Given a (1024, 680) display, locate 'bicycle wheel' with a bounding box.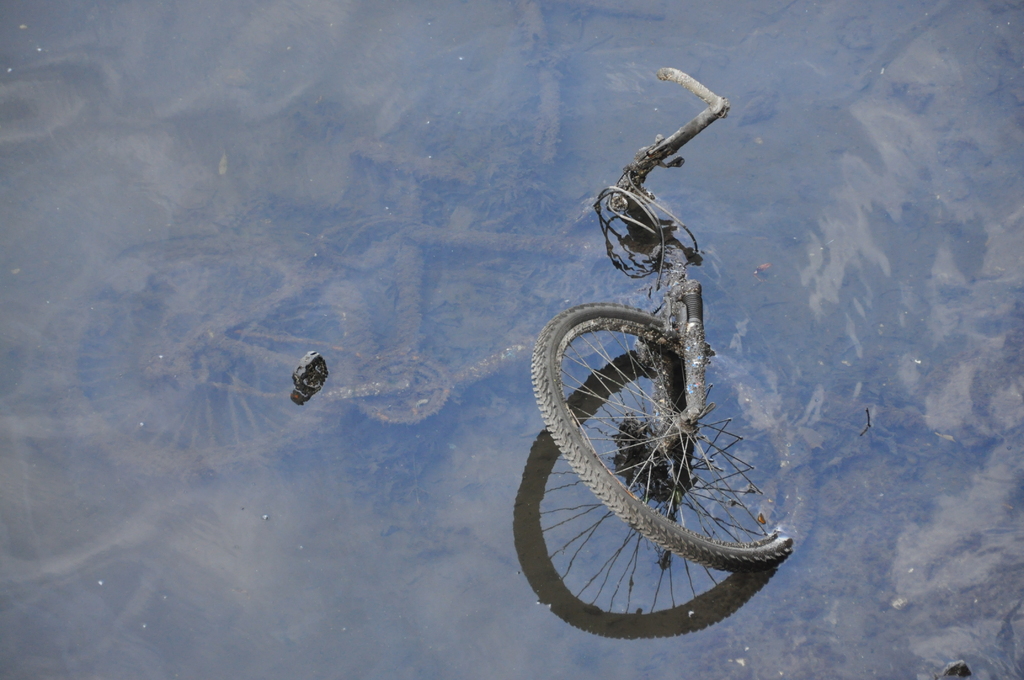
Located: left=38, top=232, right=376, bottom=478.
